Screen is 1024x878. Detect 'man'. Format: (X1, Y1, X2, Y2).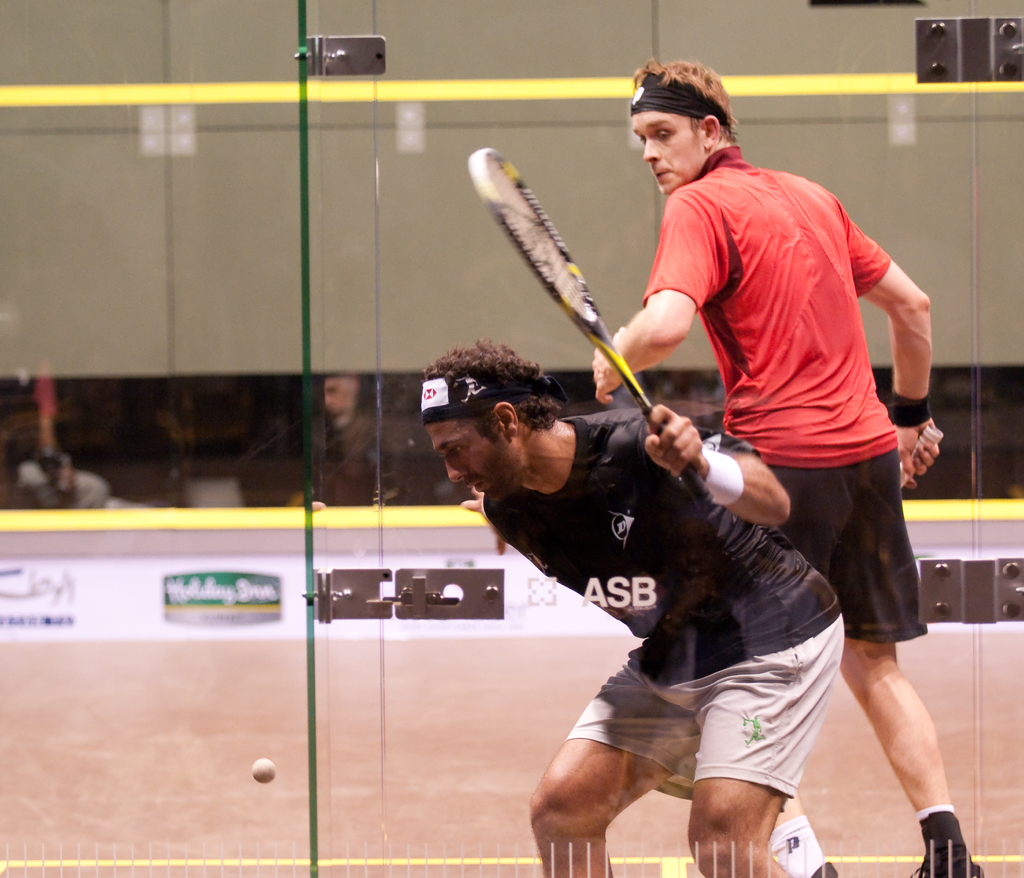
(582, 56, 982, 876).
